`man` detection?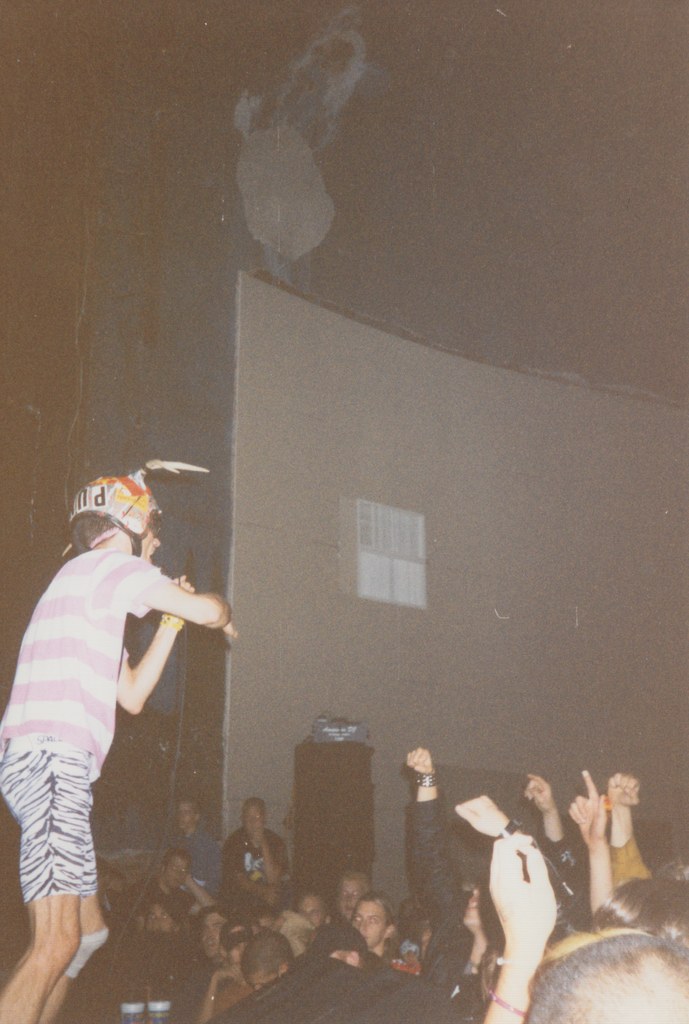
(x1=0, y1=481, x2=228, y2=1023)
